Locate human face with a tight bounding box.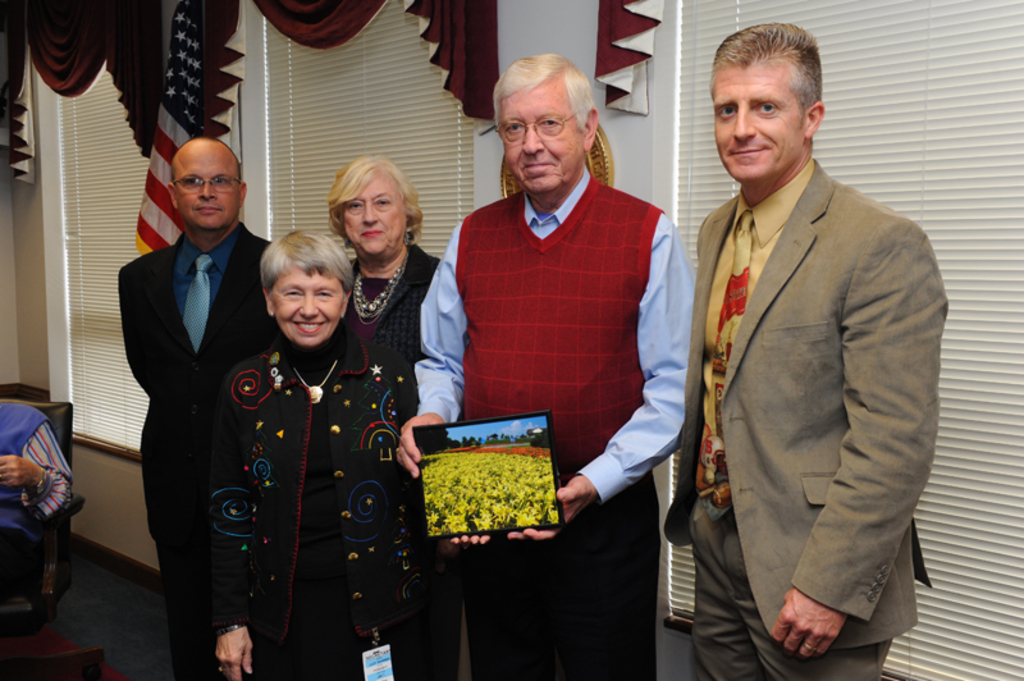
497 76 584 191.
